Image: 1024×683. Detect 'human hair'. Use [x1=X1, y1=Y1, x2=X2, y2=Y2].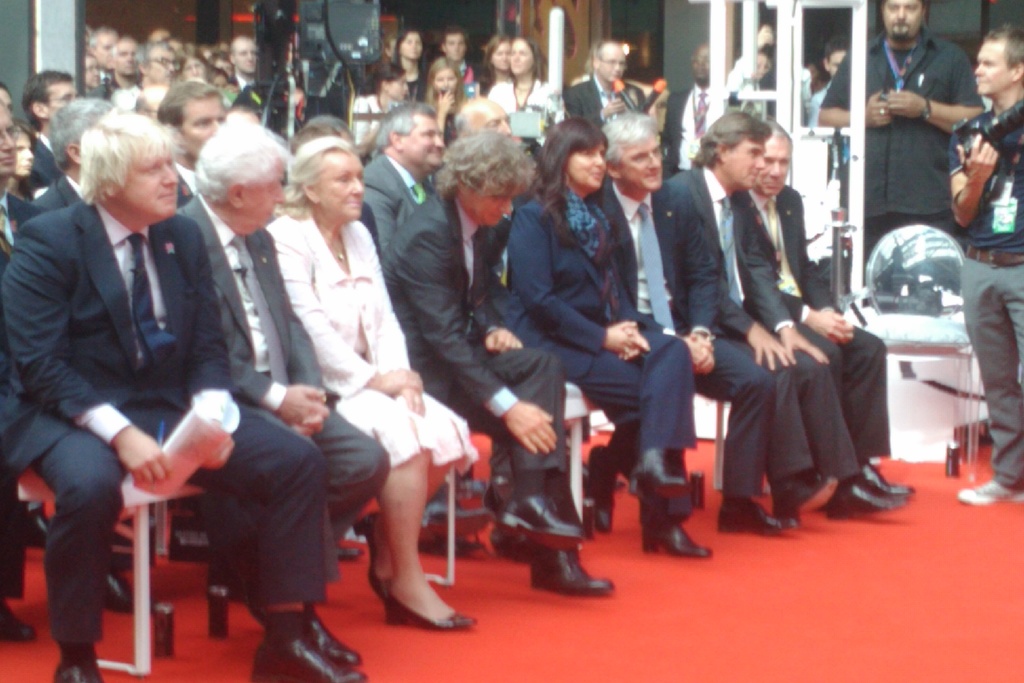
[x1=156, y1=79, x2=225, y2=136].
